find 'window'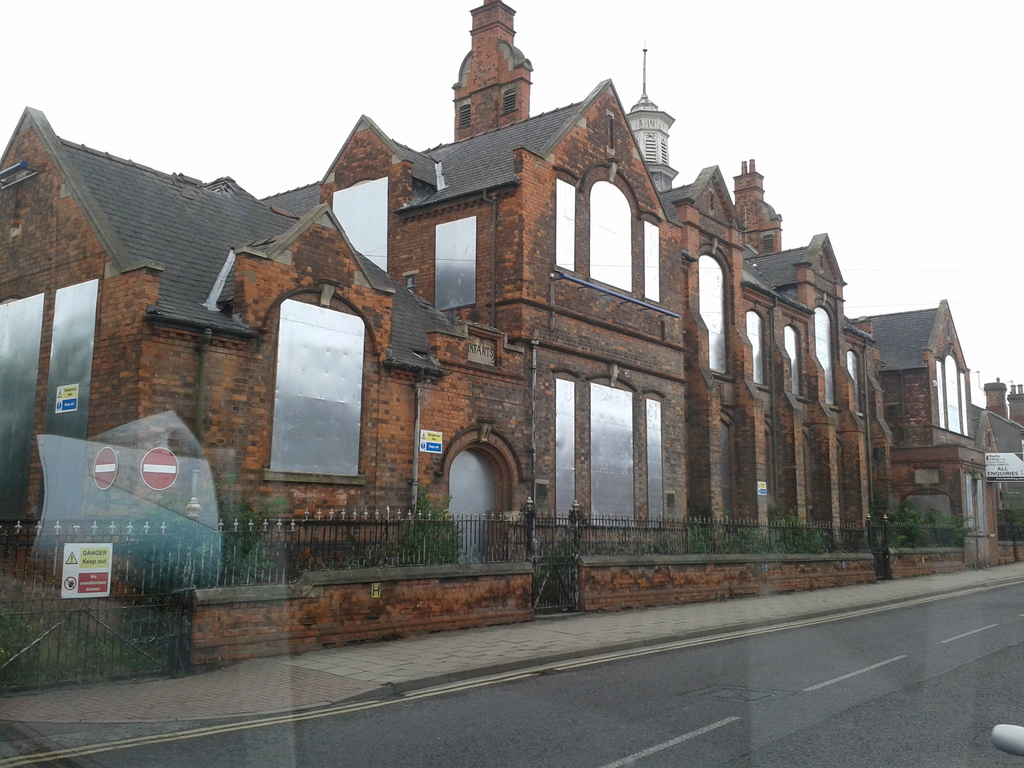
x1=700 y1=251 x2=732 y2=372
